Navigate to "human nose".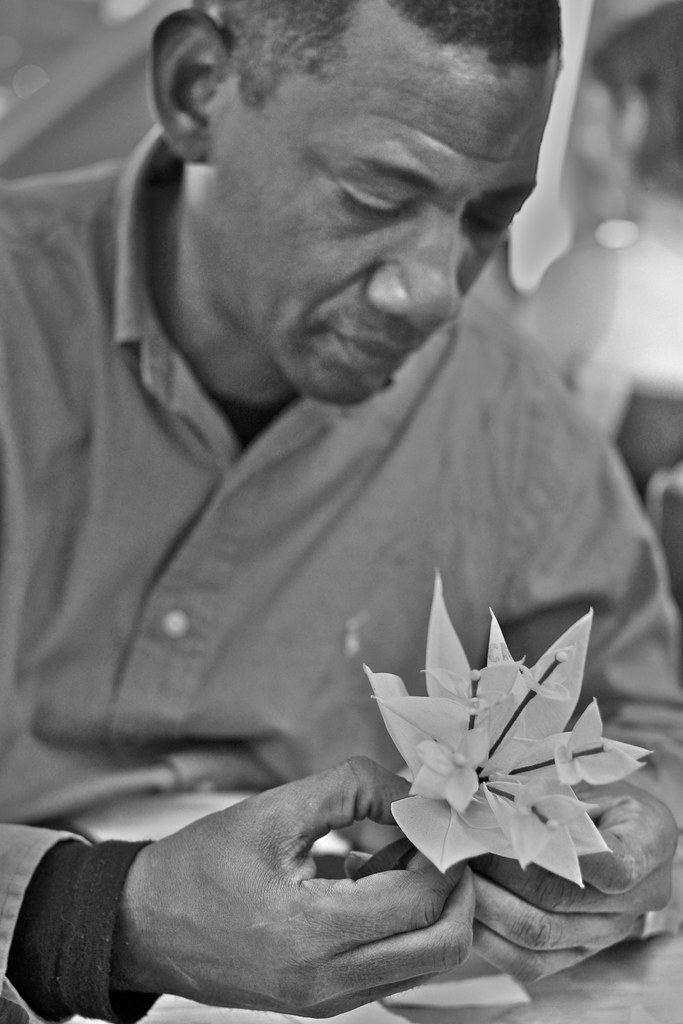
Navigation target: <box>366,205,463,337</box>.
